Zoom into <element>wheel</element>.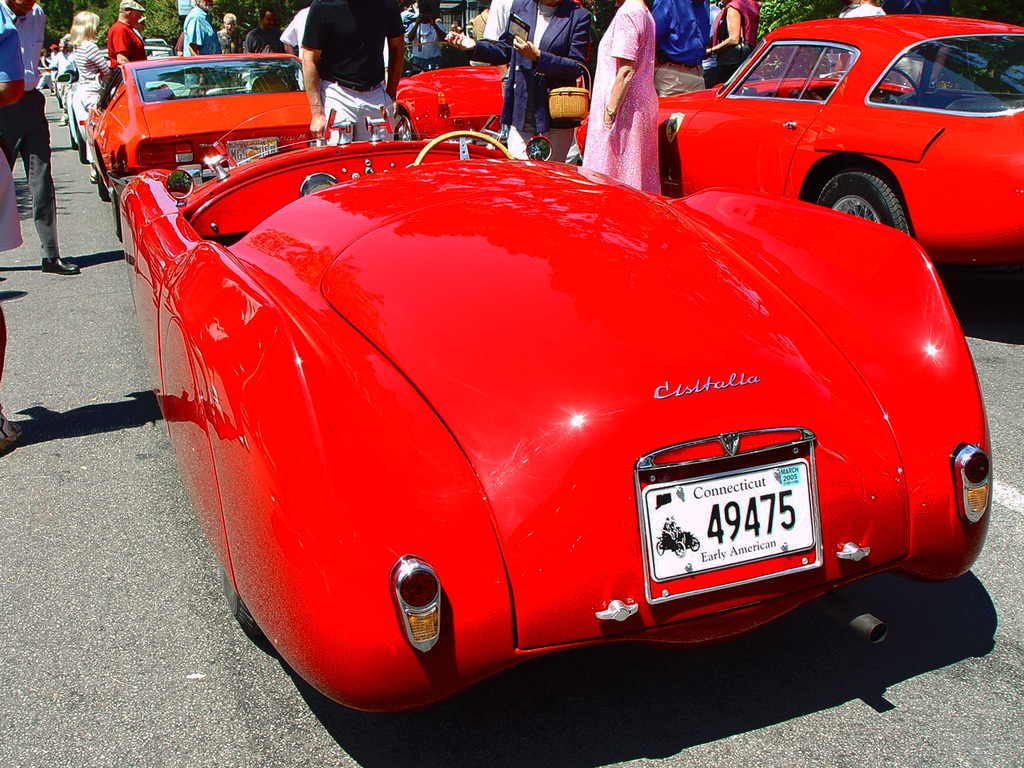
Zoom target: [x1=77, y1=123, x2=86, y2=165].
